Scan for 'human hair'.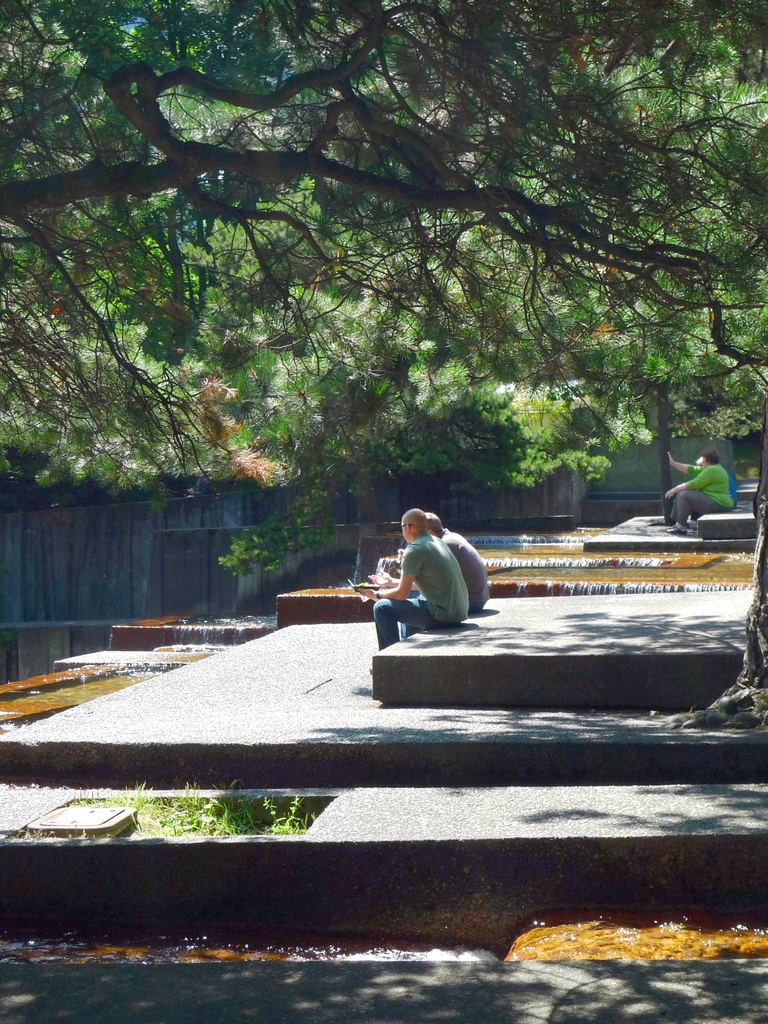
Scan result: crop(699, 452, 722, 464).
